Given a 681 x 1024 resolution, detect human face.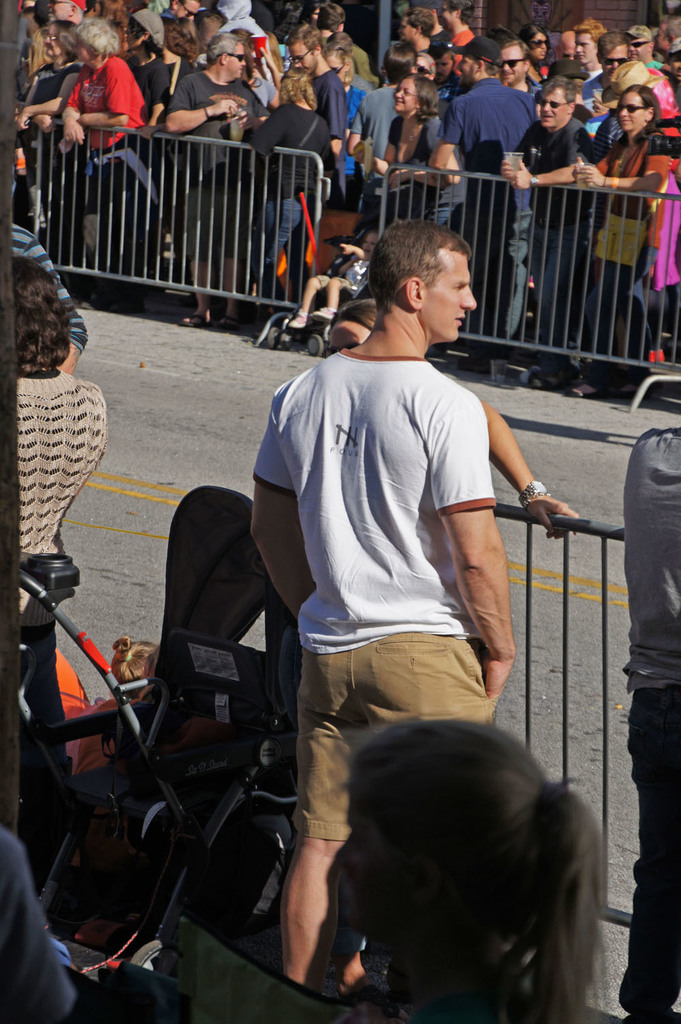
left=77, top=41, right=100, bottom=64.
